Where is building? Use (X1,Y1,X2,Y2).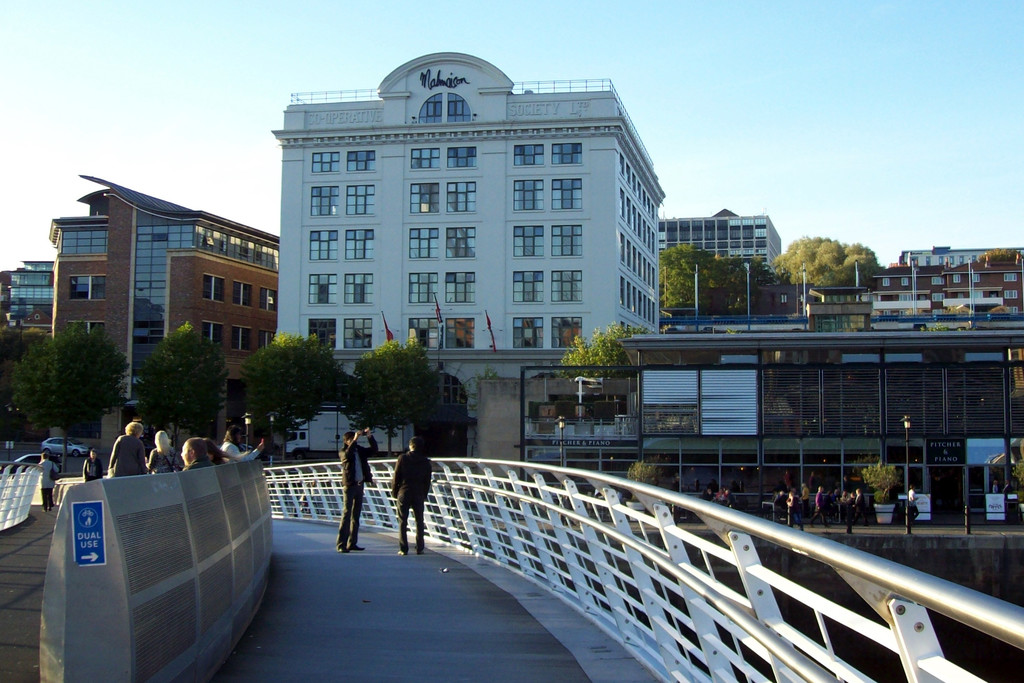
(661,212,779,268).
